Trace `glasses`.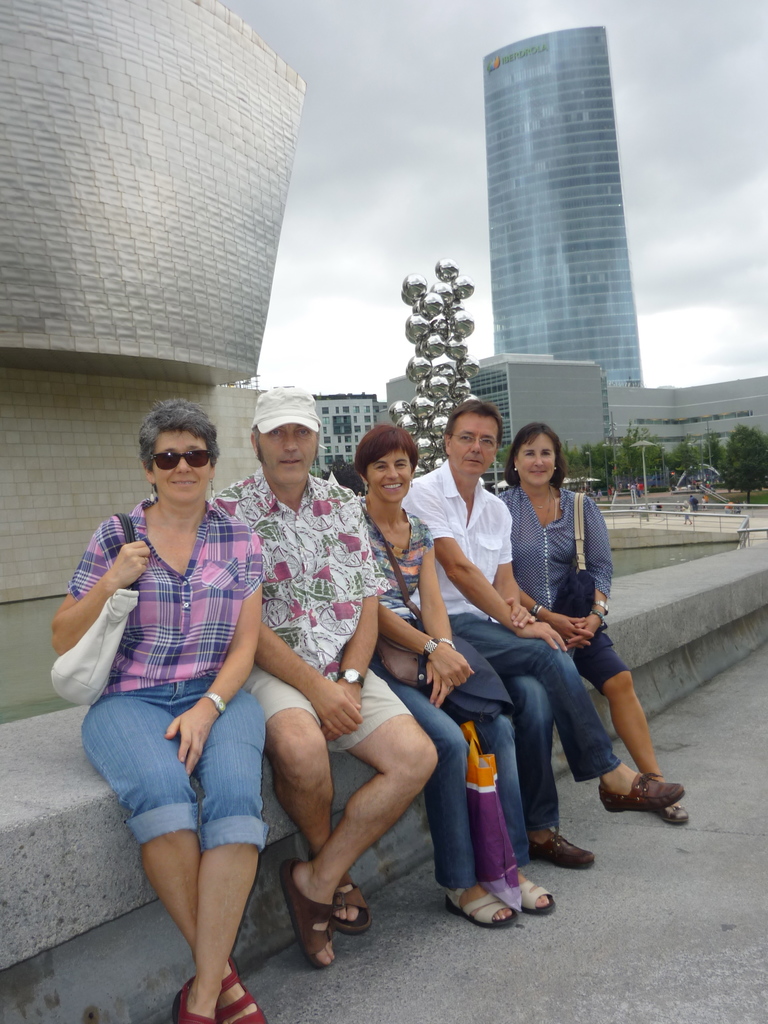
Traced to 445/435/506/450.
